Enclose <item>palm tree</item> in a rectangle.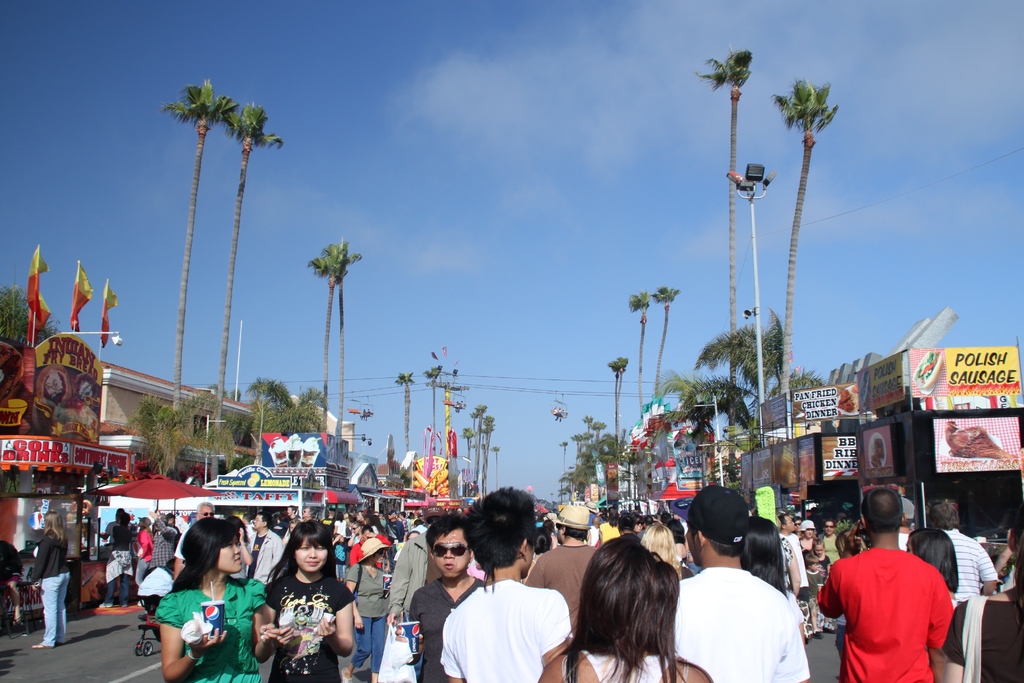
609,354,630,469.
